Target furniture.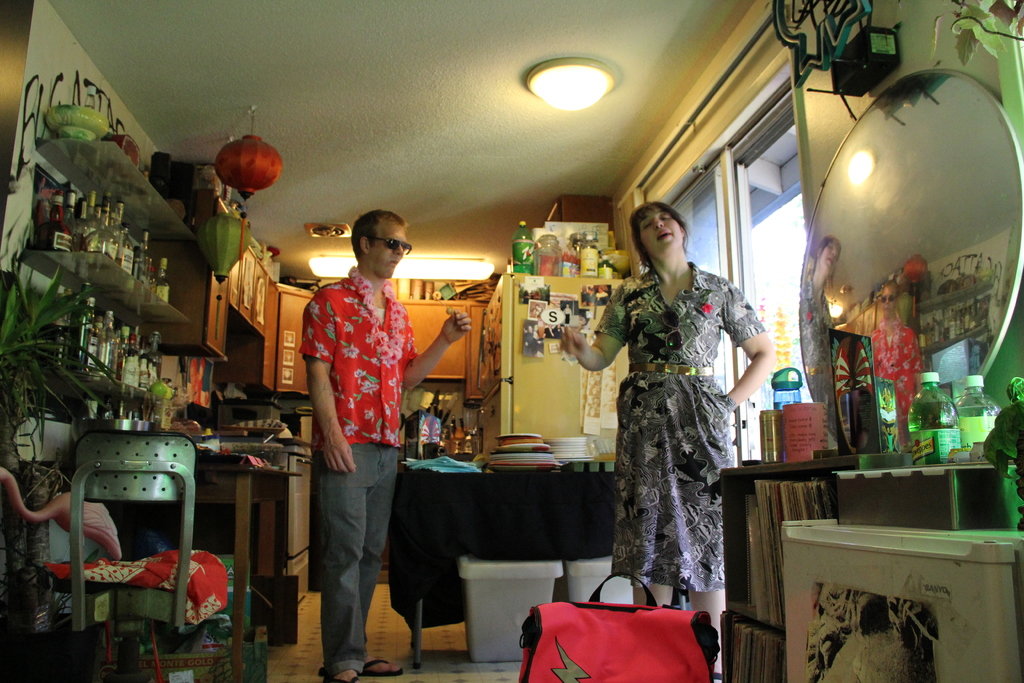
Target region: l=713, t=450, r=922, b=682.
